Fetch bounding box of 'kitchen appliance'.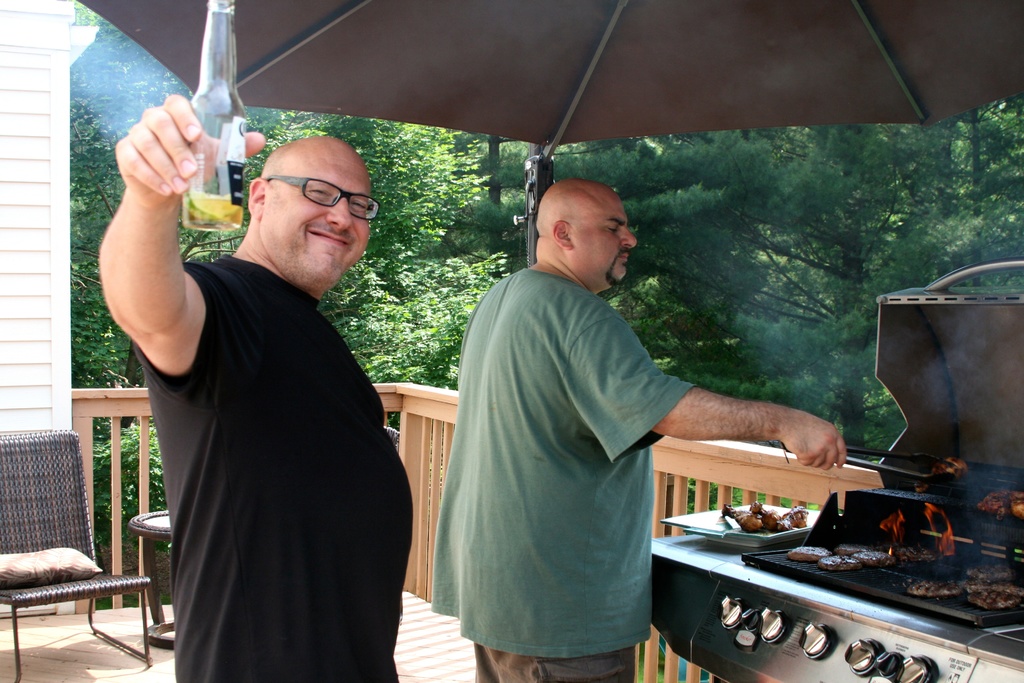
Bbox: [left=845, top=445, right=956, bottom=481].
